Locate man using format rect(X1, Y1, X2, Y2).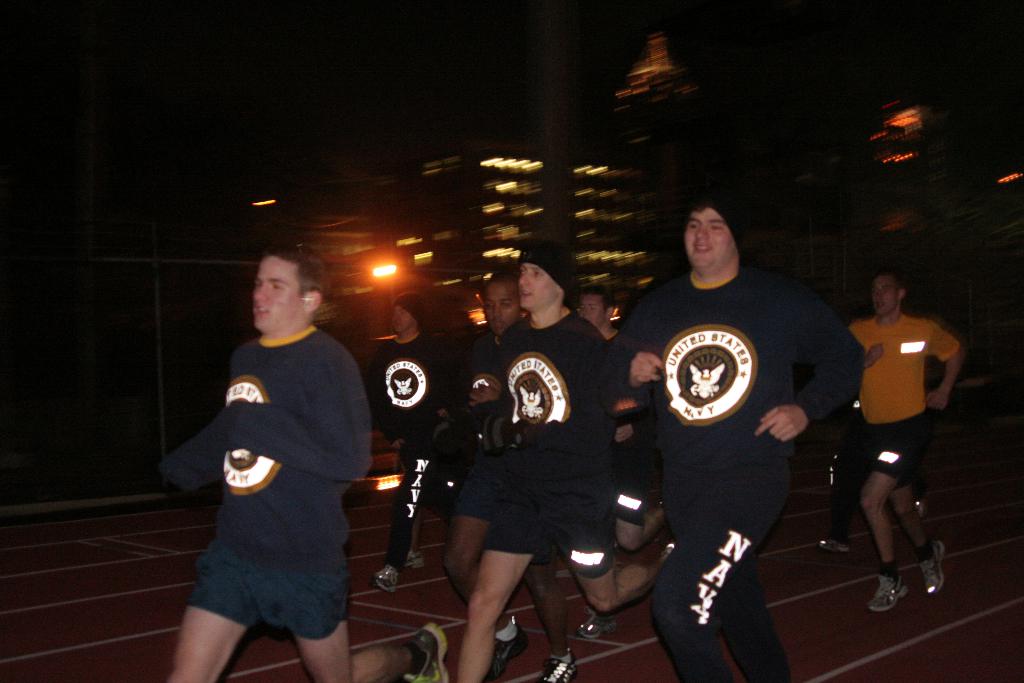
rect(461, 251, 671, 682).
